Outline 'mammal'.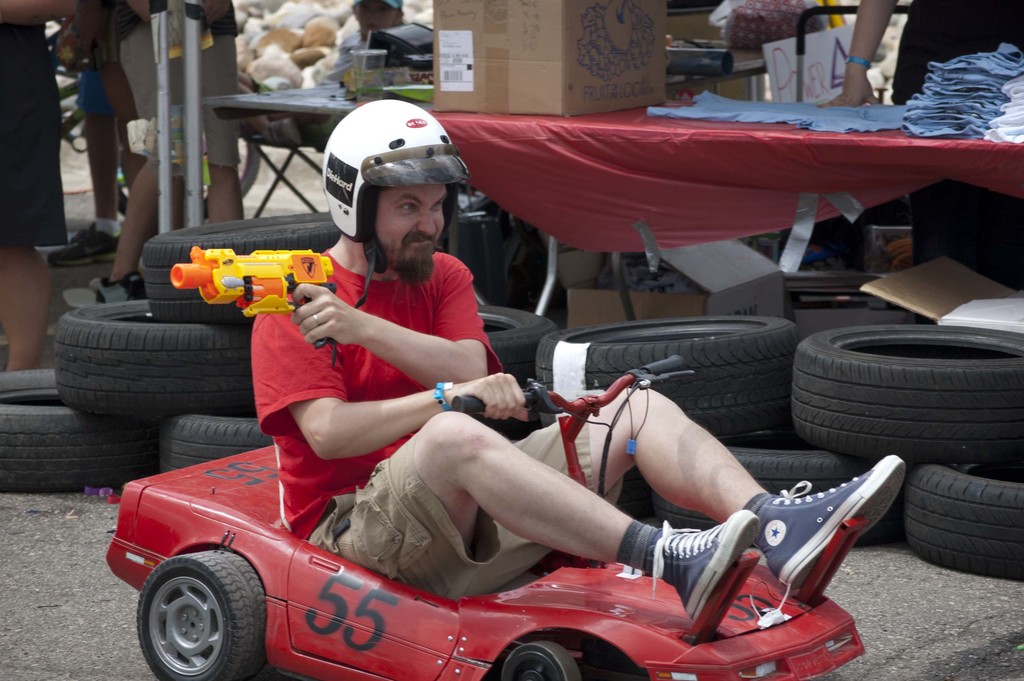
Outline: bbox=(0, 0, 87, 373).
